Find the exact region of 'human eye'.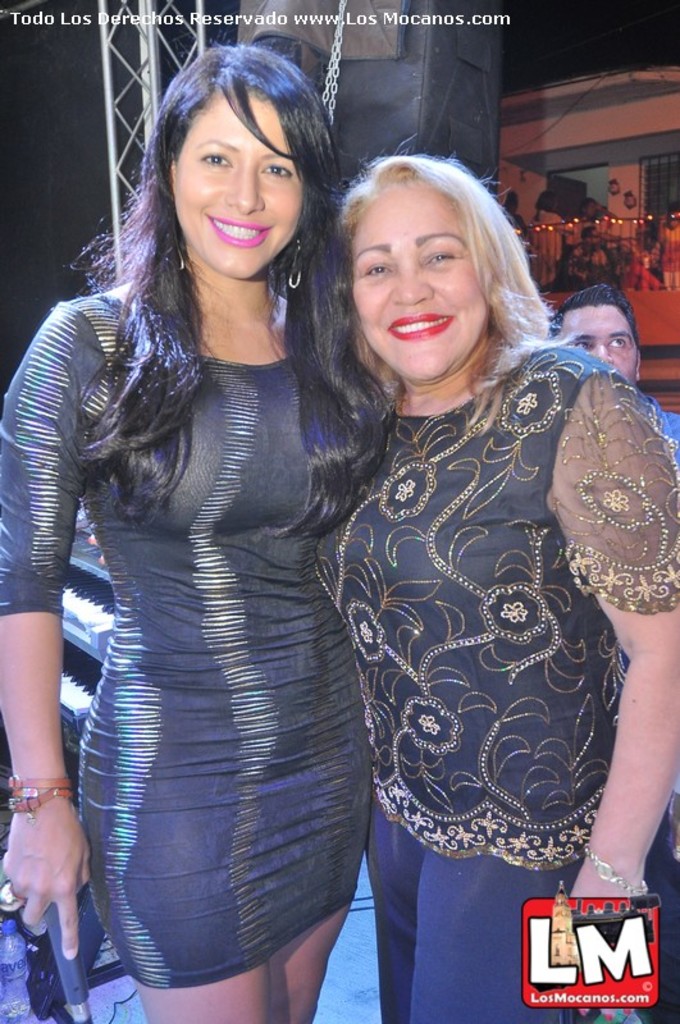
Exact region: Rect(357, 259, 389, 282).
